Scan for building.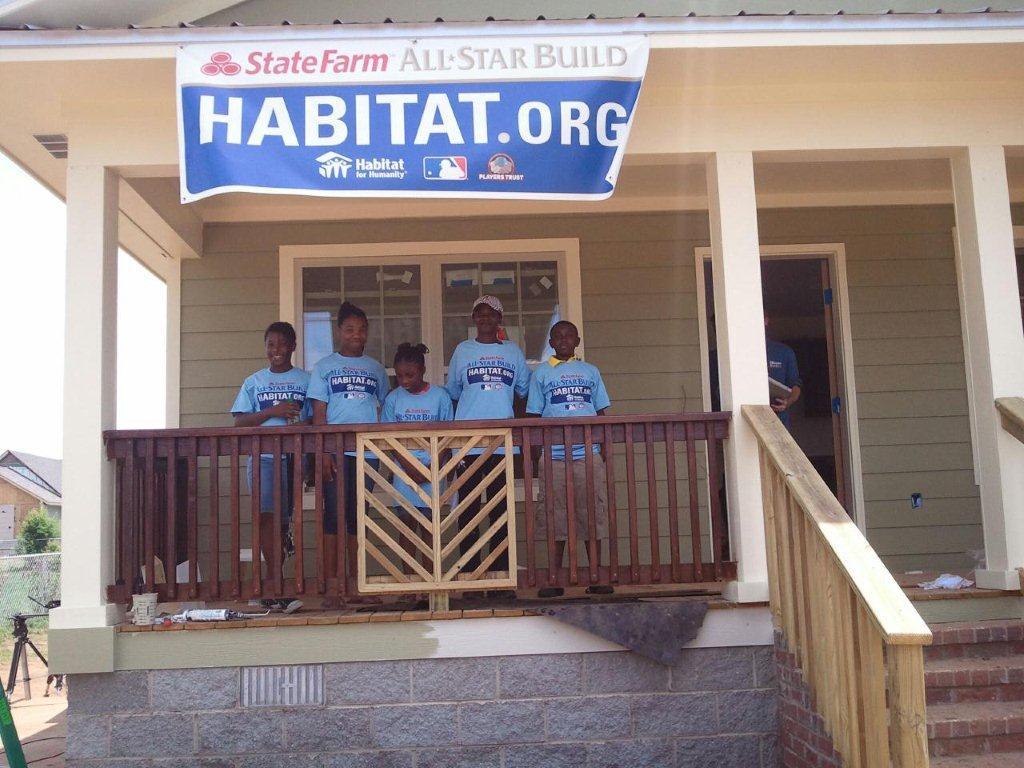
Scan result: 0, 449, 65, 612.
